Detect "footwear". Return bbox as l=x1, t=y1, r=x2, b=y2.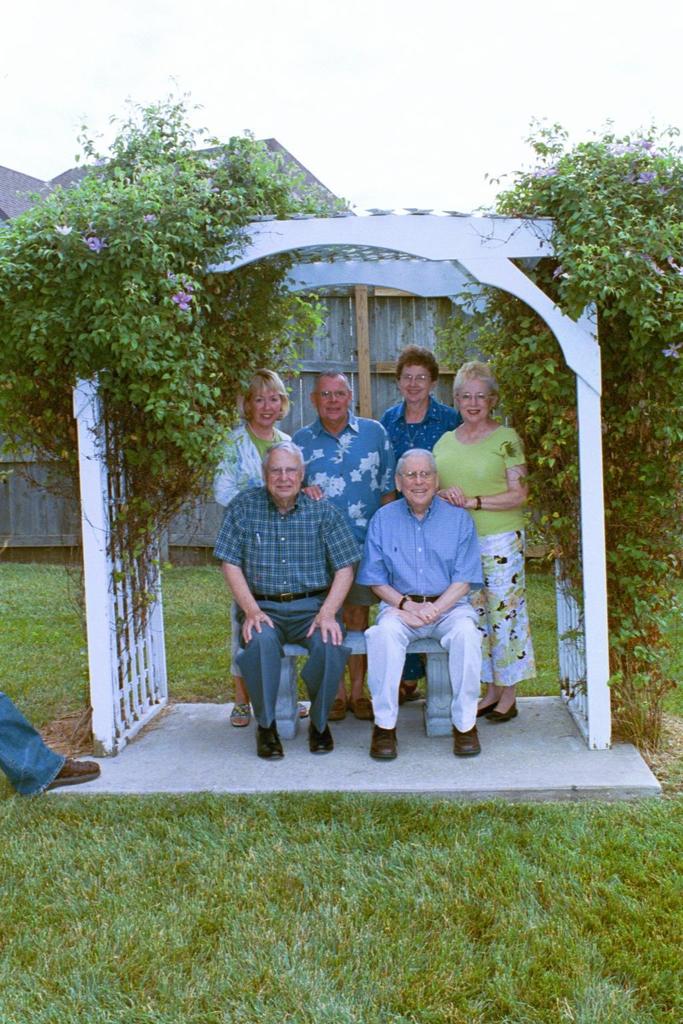
l=255, t=717, r=296, b=761.
